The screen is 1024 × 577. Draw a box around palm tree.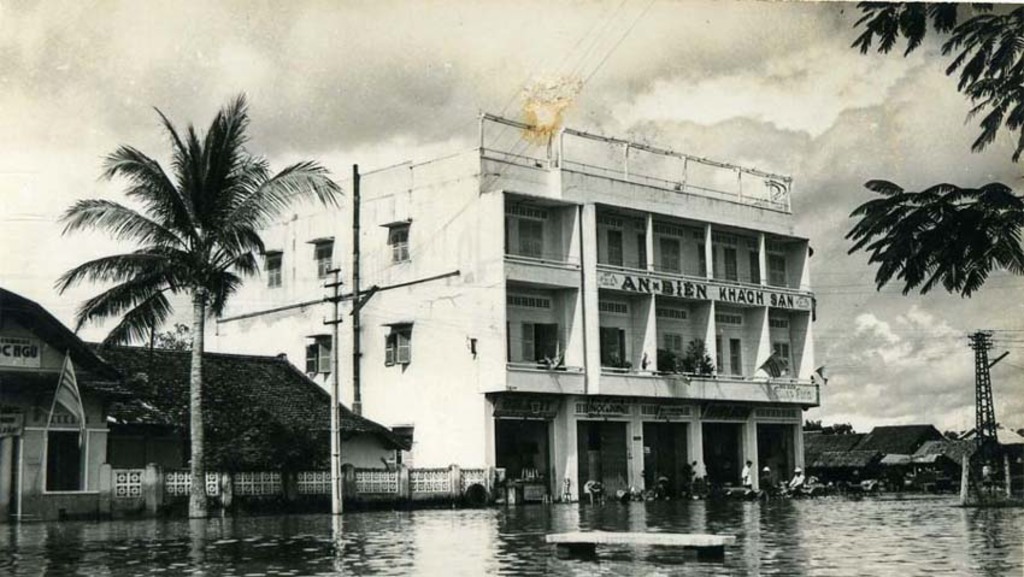
(left=838, top=0, right=1023, bottom=141).
